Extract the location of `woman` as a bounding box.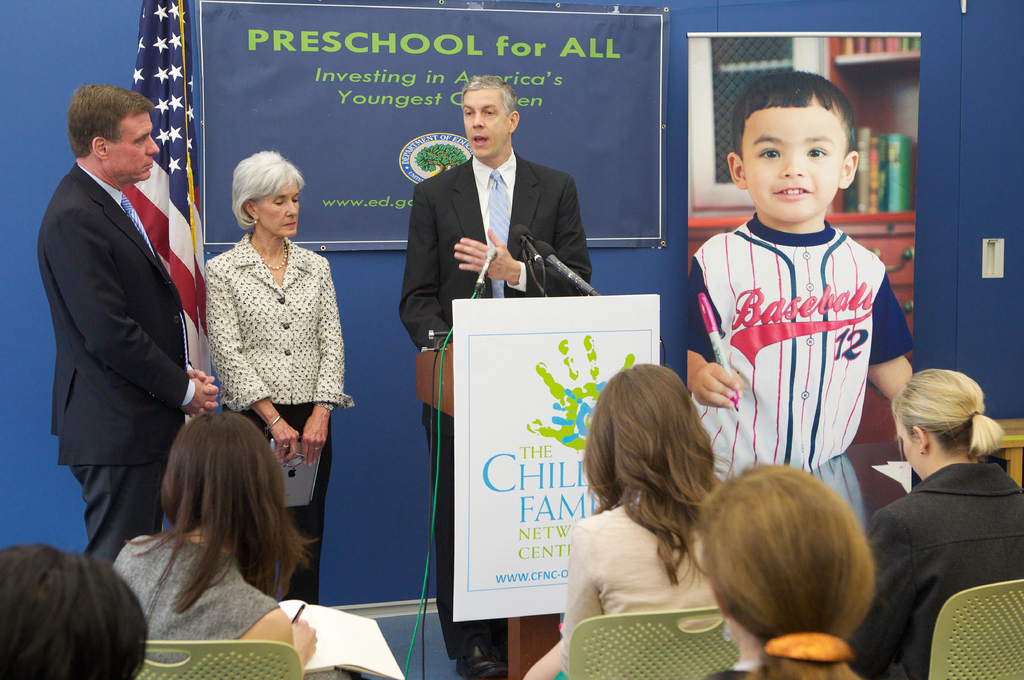
[109,413,364,679].
